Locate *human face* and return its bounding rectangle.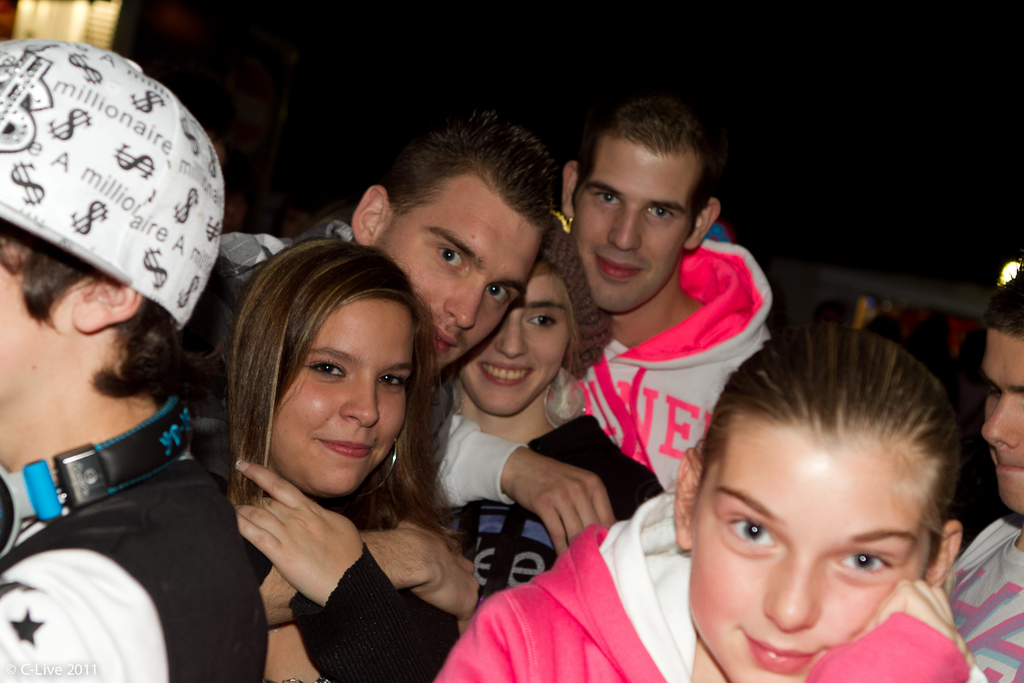
box=[687, 431, 924, 682].
